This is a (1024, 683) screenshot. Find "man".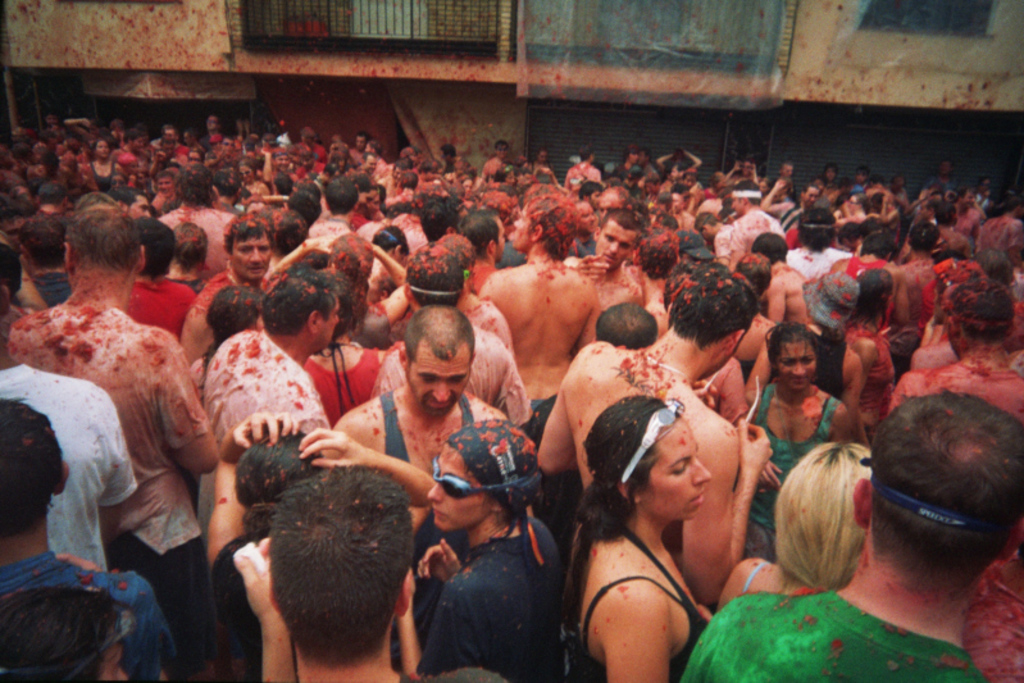
Bounding box: 974:193:1023:274.
